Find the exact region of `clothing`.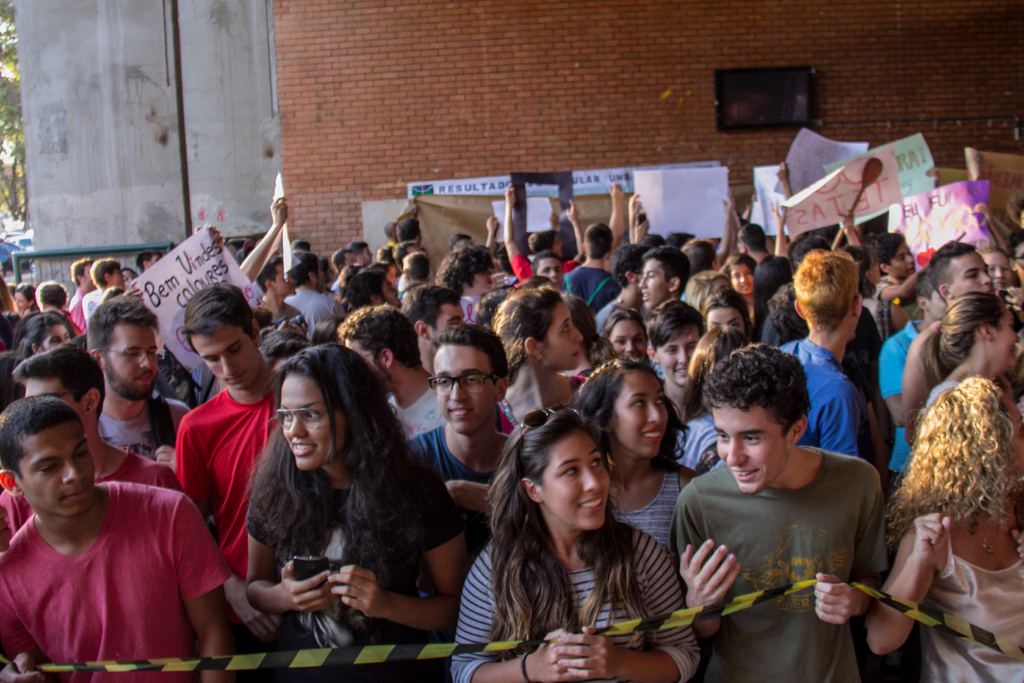
Exact region: bbox(562, 255, 632, 319).
